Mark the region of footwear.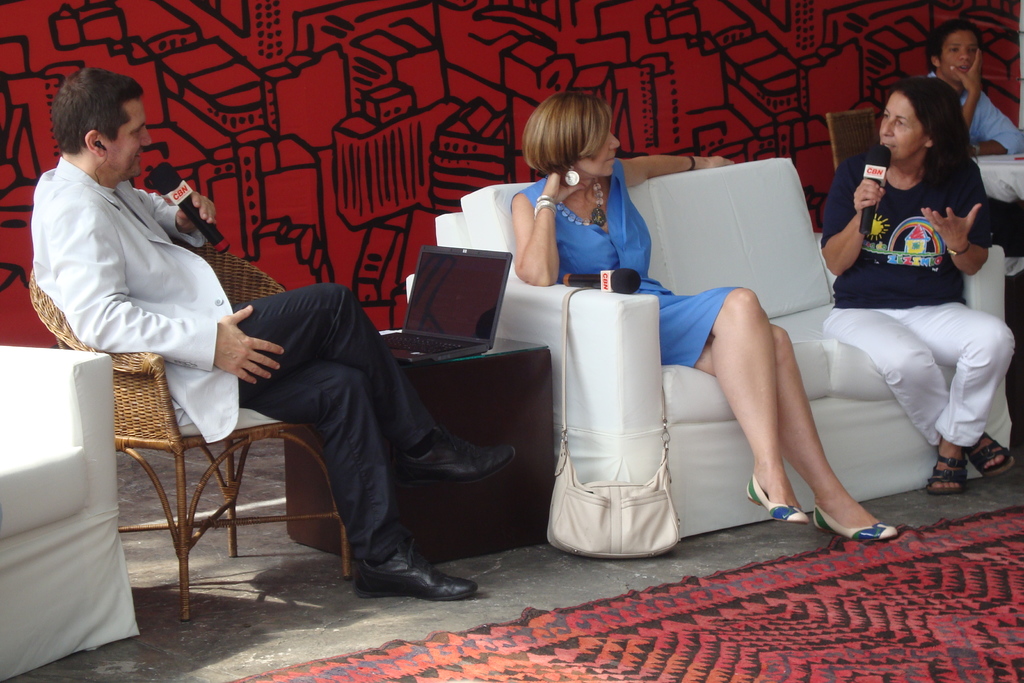
Region: BBox(745, 475, 810, 523).
